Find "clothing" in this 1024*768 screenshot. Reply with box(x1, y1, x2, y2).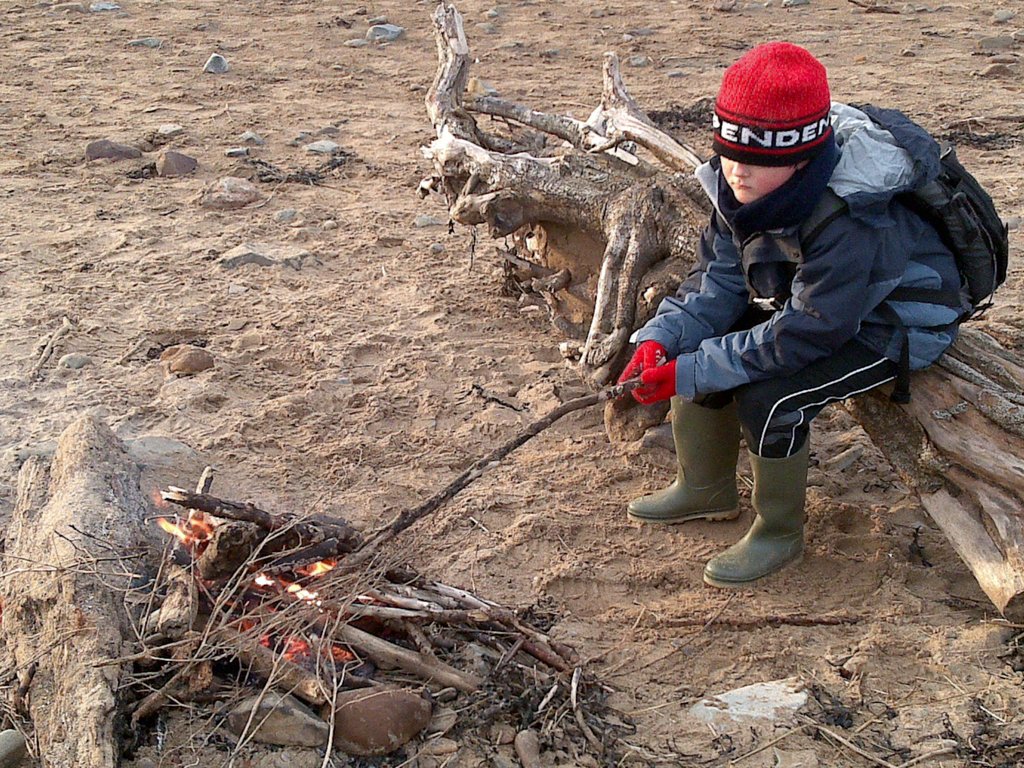
box(615, 72, 996, 506).
